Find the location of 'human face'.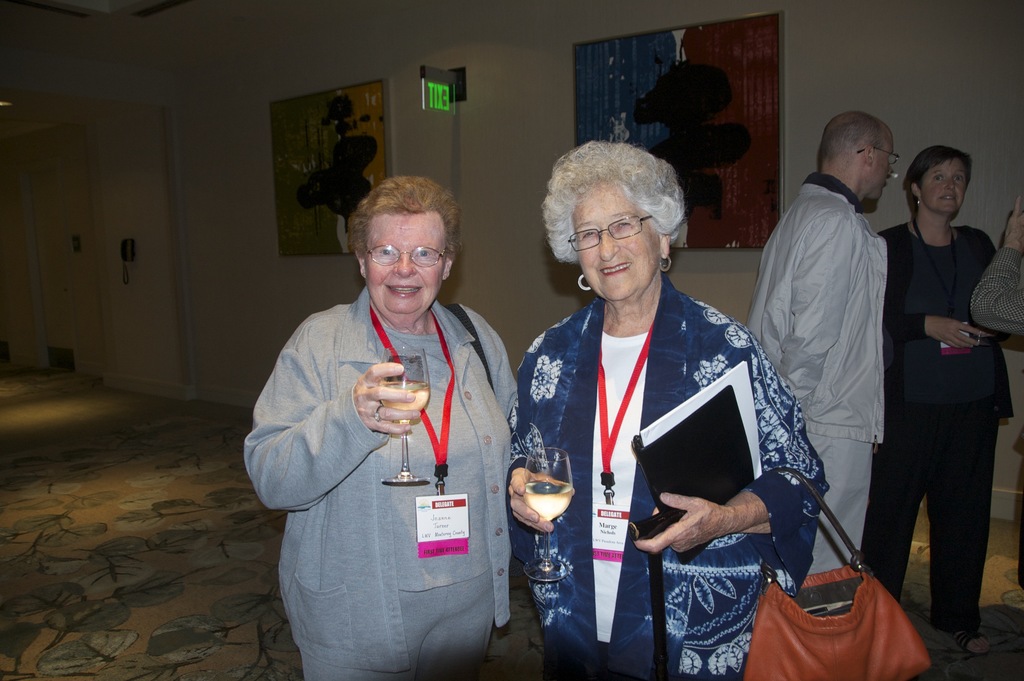
Location: left=365, top=211, right=451, bottom=316.
